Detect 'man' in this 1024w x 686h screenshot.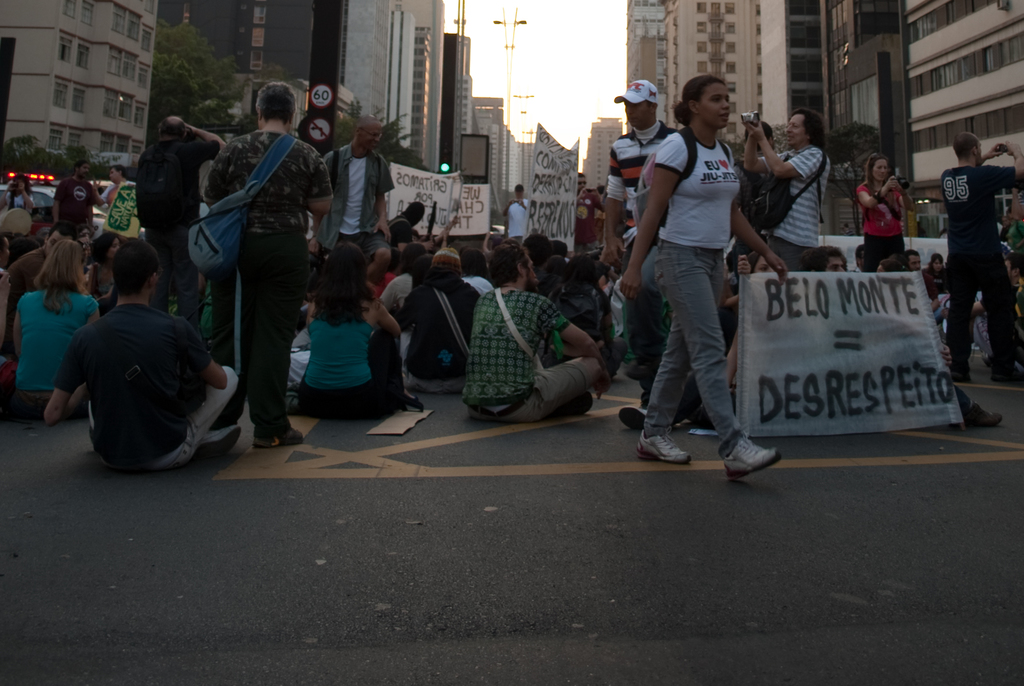
Detection: rect(878, 253, 904, 279).
